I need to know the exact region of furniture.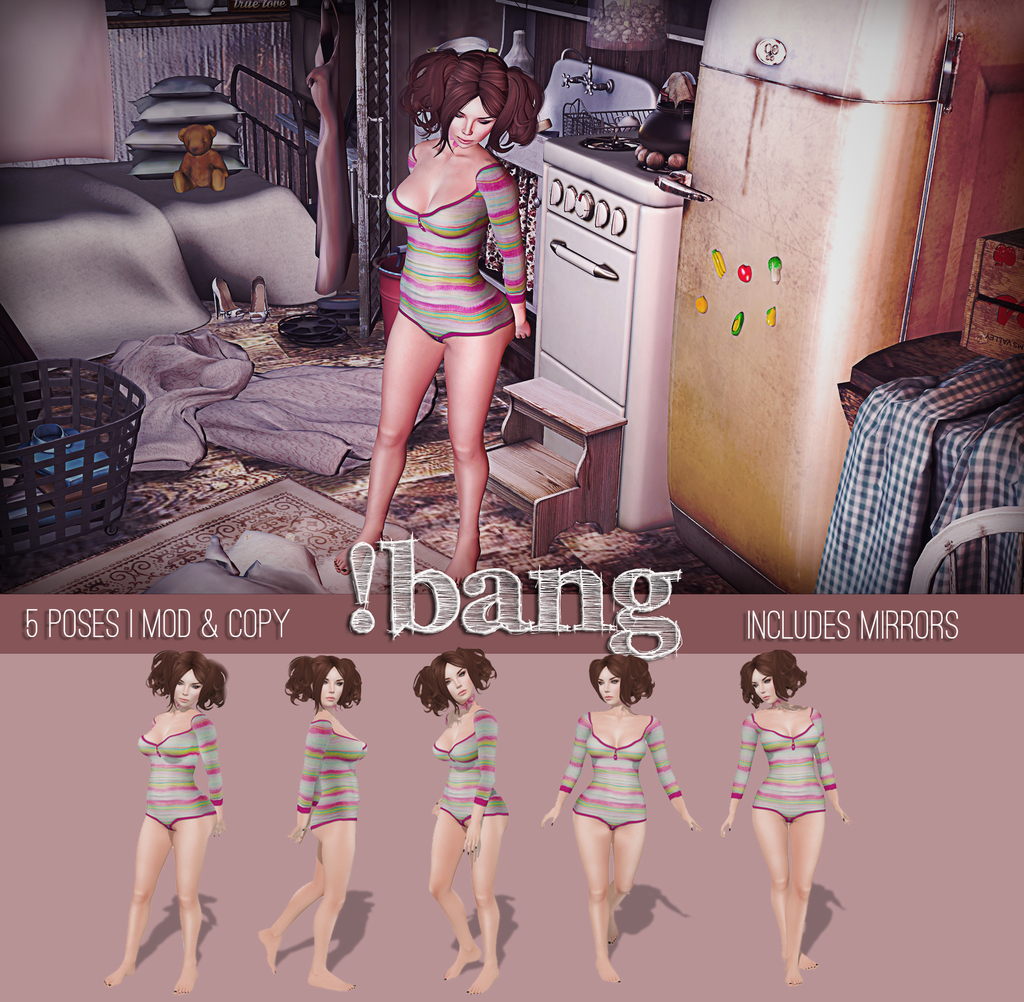
Region: (x1=0, y1=155, x2=335, y2=374).
